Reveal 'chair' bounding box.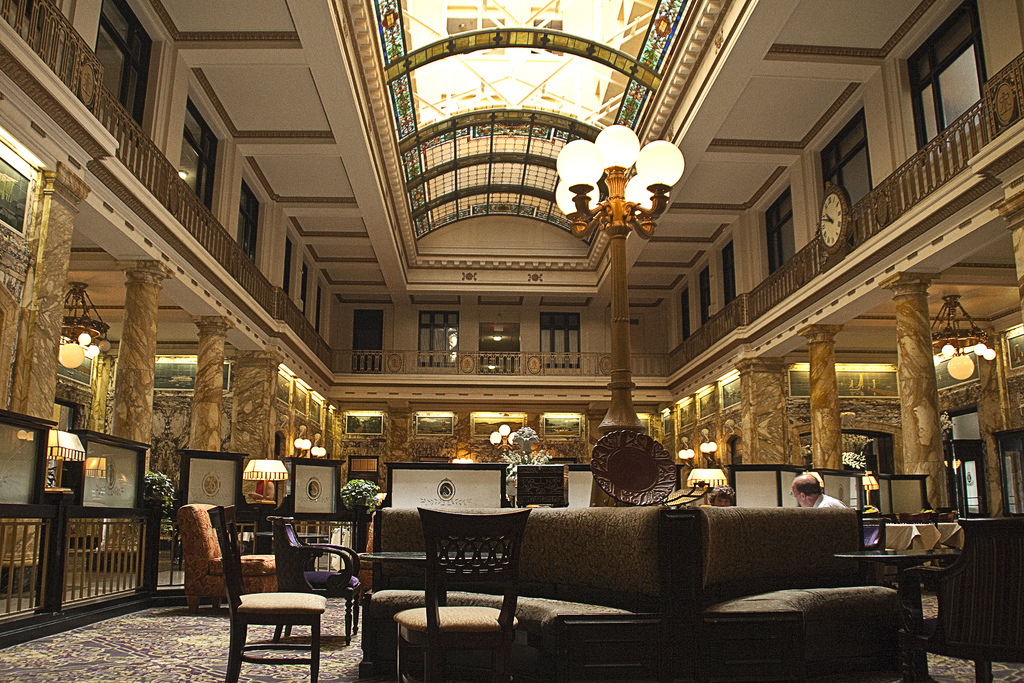
Revealed: 897/512/1023/682.
